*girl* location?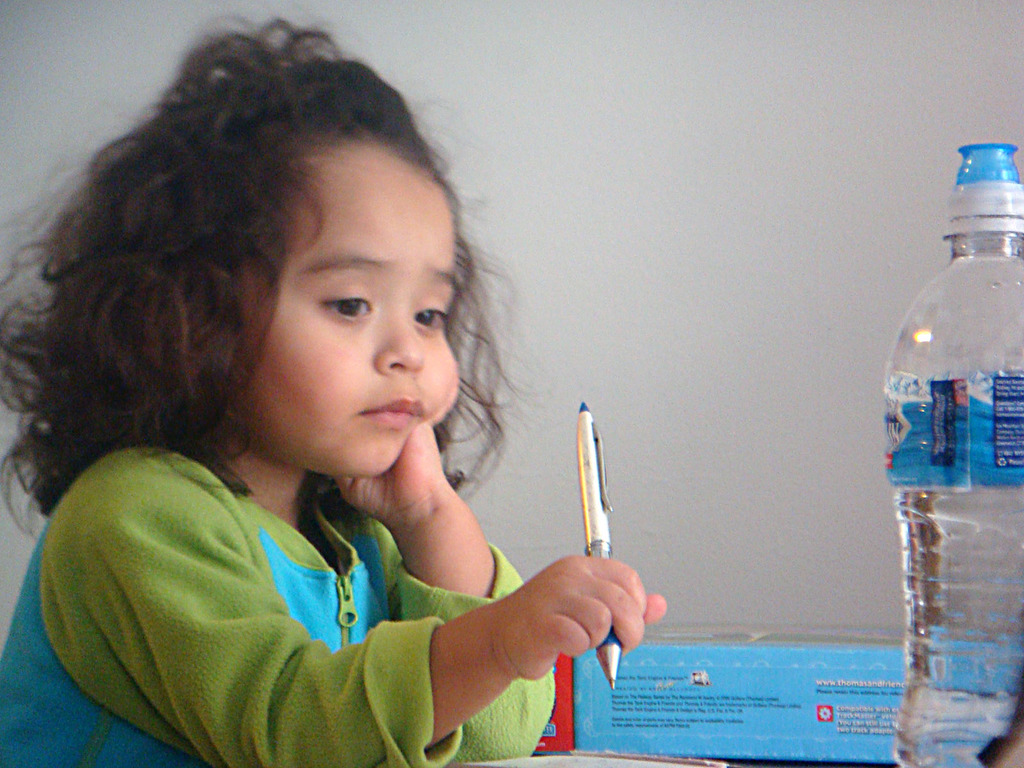
(left=0, top=4, right=669, bottom=767)
